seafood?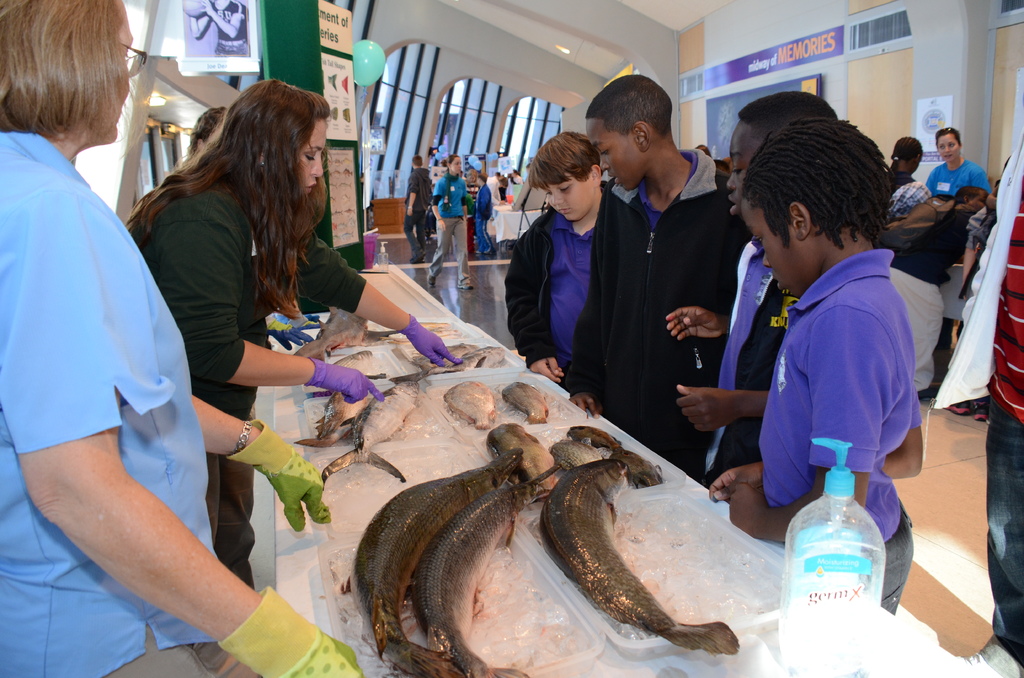
l=503, t=380, r=550, b=426
